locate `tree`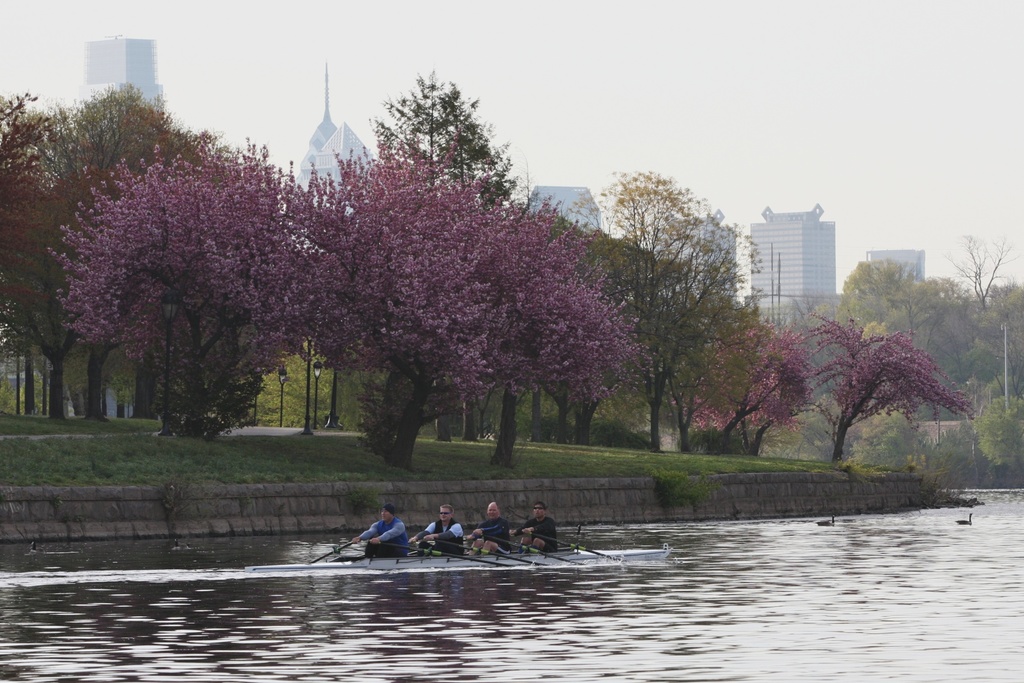
locate(810, 303, 980, 470)
